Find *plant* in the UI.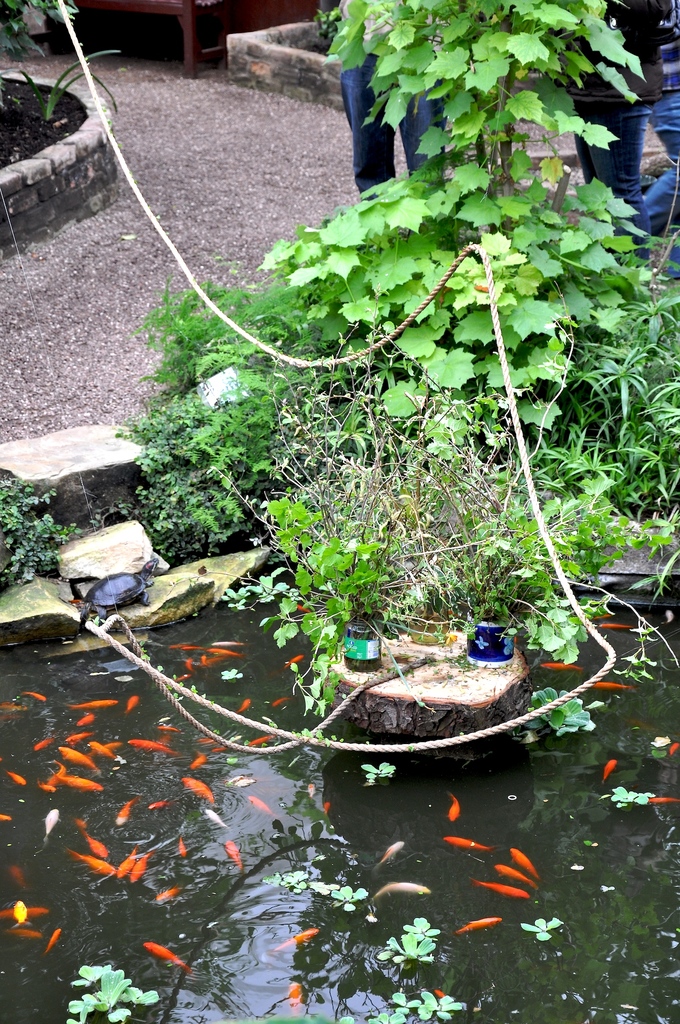
UI element at region(261, 870, 310, 893).
